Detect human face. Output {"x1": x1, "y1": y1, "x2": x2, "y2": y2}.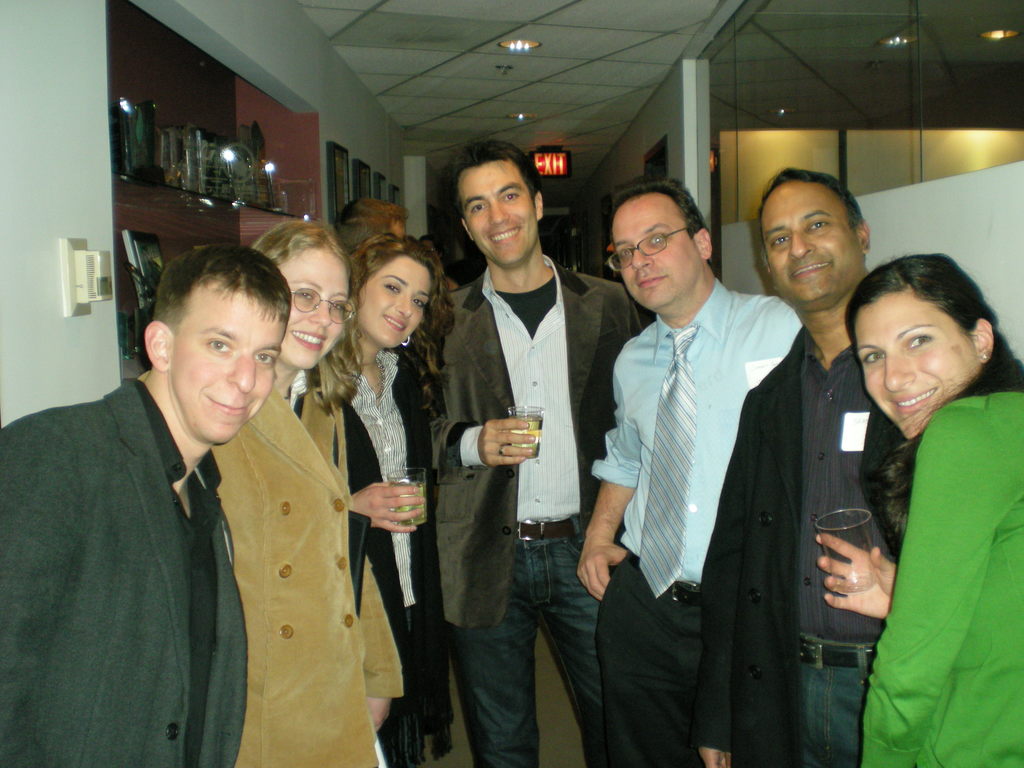
{"x1": 280, "y1": 244, "x2": 351, "y2": 367}.
